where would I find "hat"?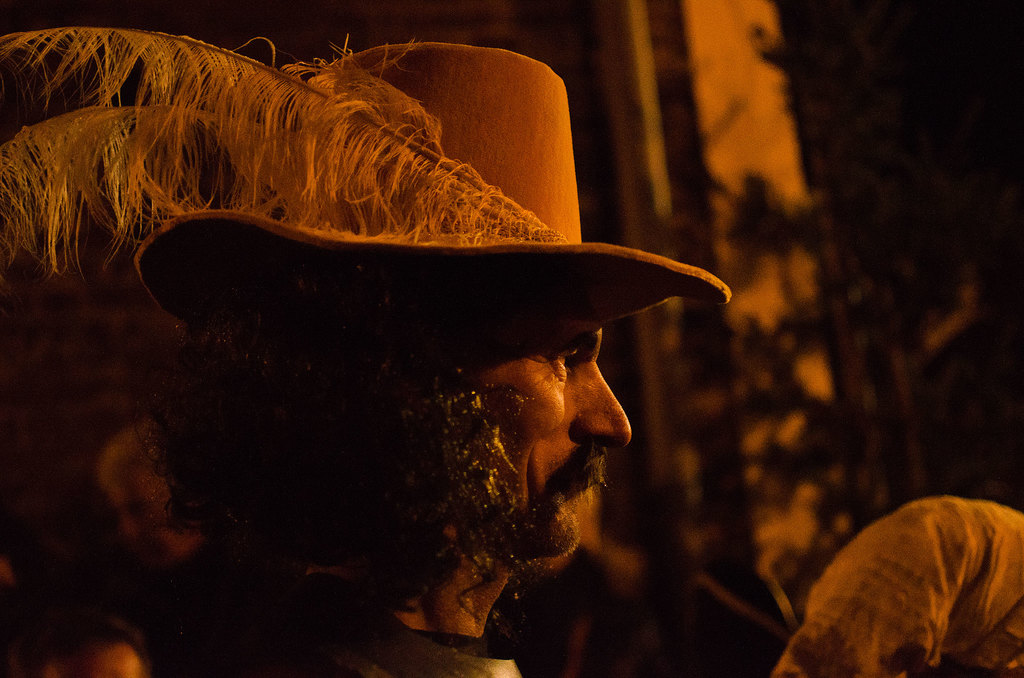
At left=136, top=37, right=727, bottom=328.
